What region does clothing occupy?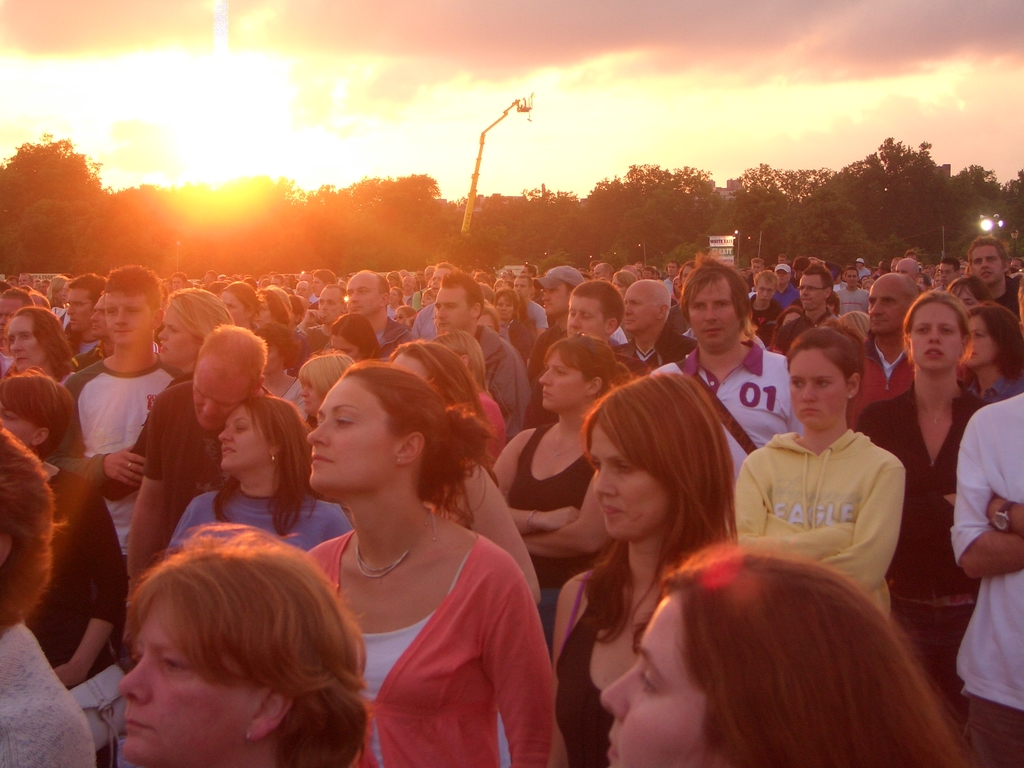
[473,385,516,467].
